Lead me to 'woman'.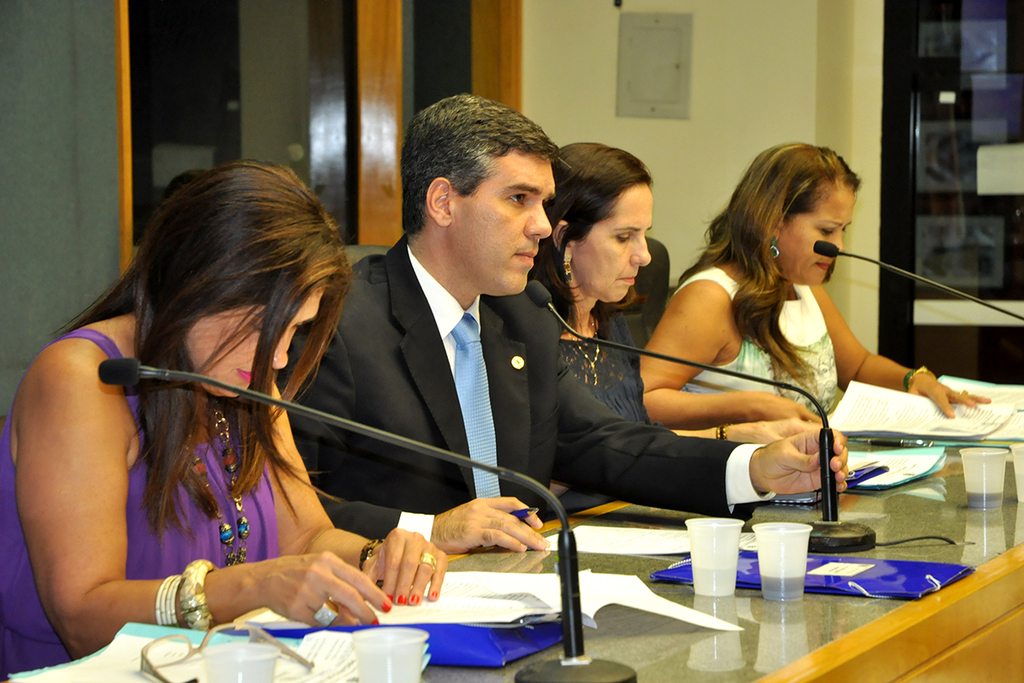
Lead to box(8, 166, 457, 629).
